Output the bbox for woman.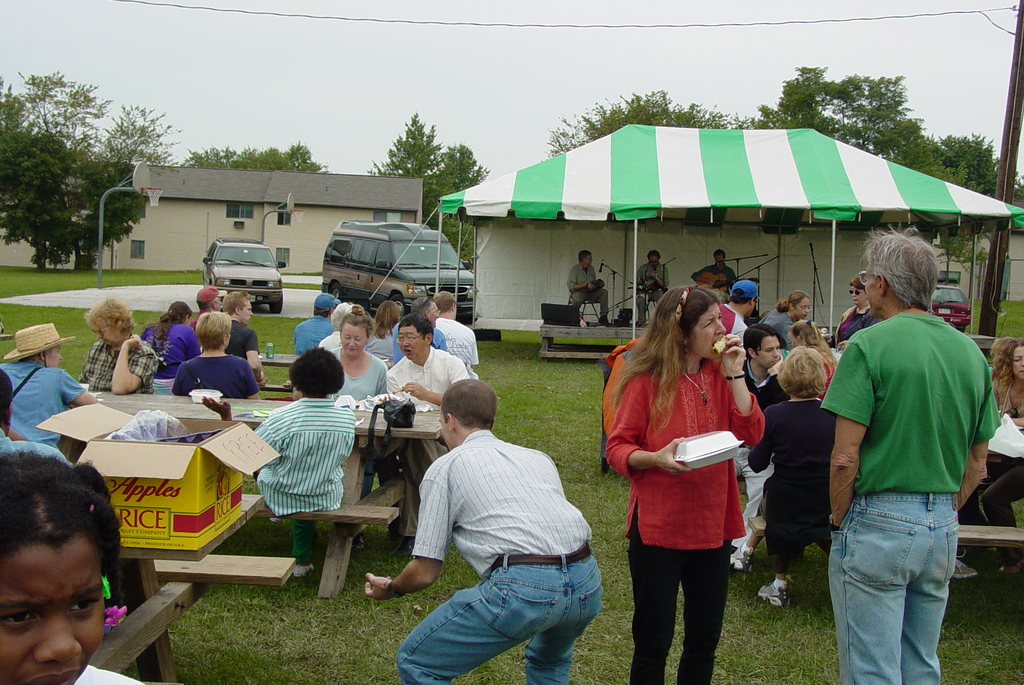
(x1=316, y1=304, x2=392, y2=507).
